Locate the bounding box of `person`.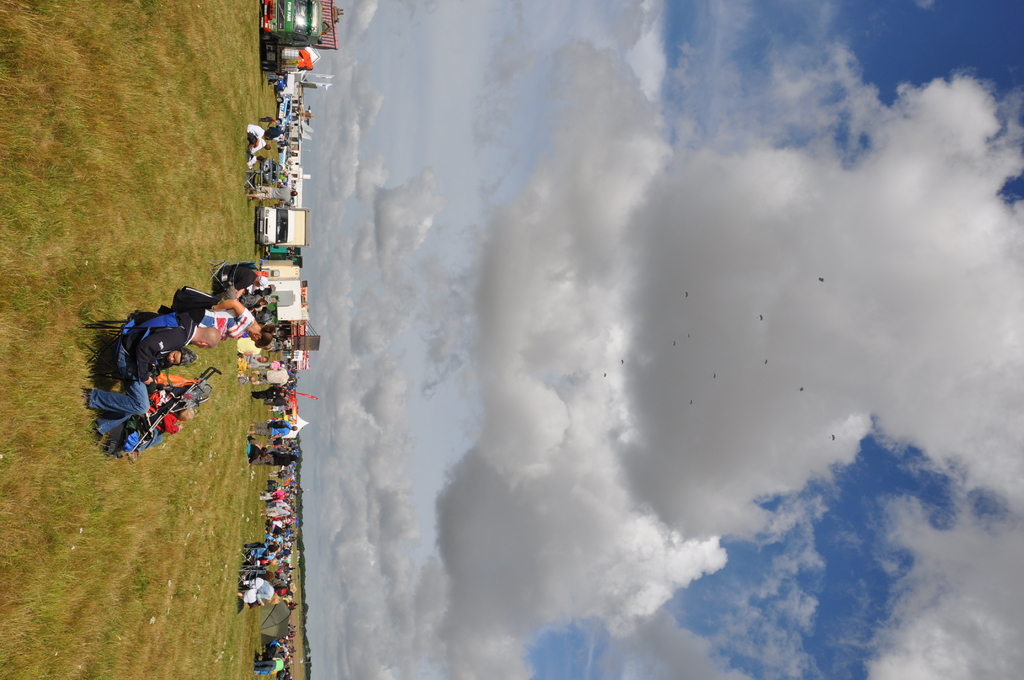
Bounding box: (left=84, top=311, right=223, bottom=441).
